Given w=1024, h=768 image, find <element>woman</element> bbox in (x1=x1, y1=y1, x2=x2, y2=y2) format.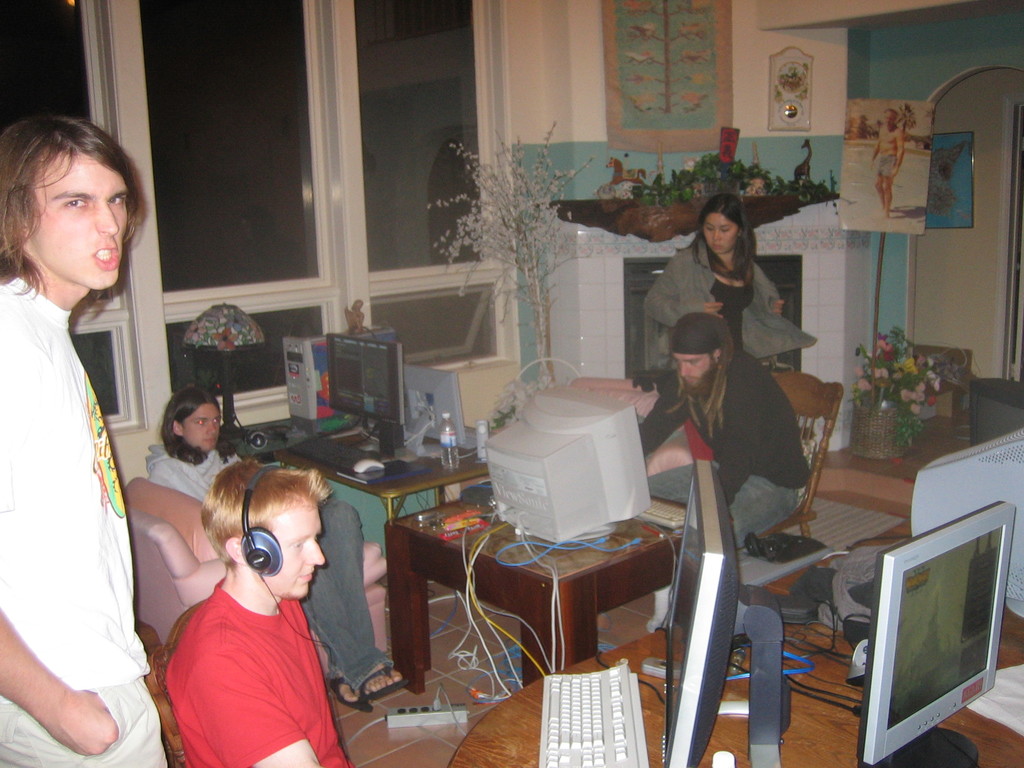
(x1=148, y1=387, x2=412, y2=713).
